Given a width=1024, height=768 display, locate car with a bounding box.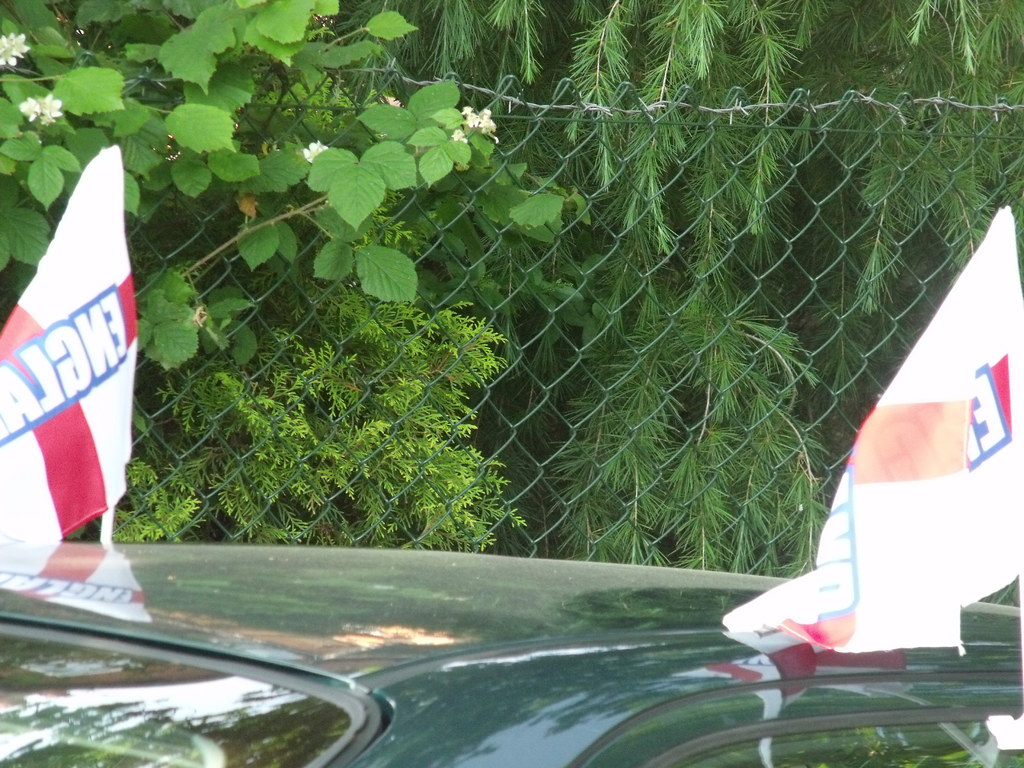
Located: 0,538,1023,767.
